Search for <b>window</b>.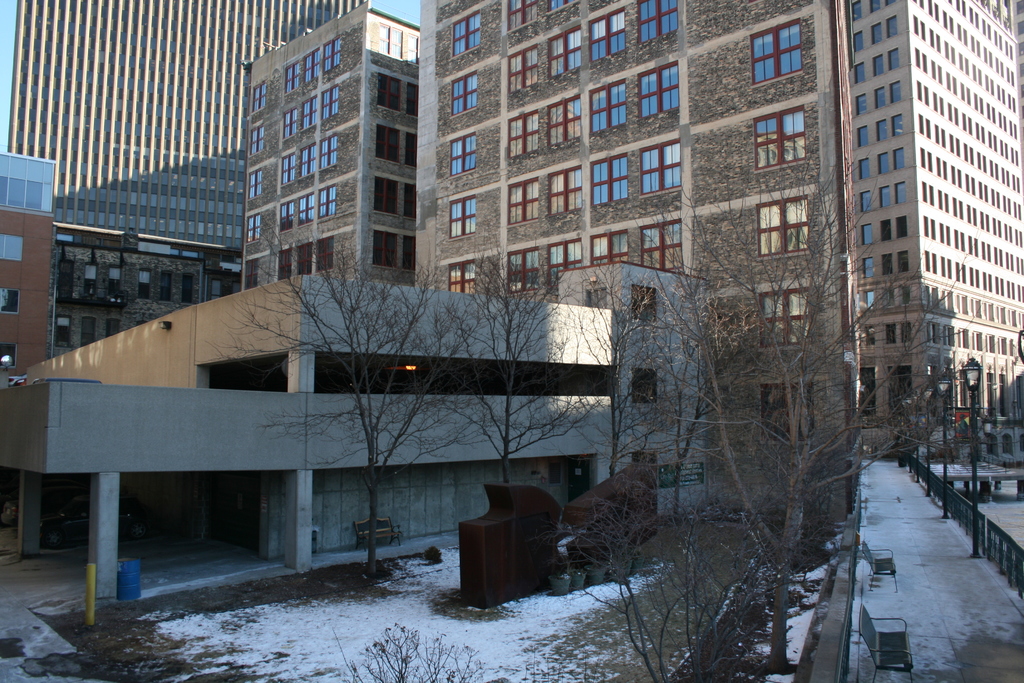
Found at l=856, t=124, r=868, b=147.
